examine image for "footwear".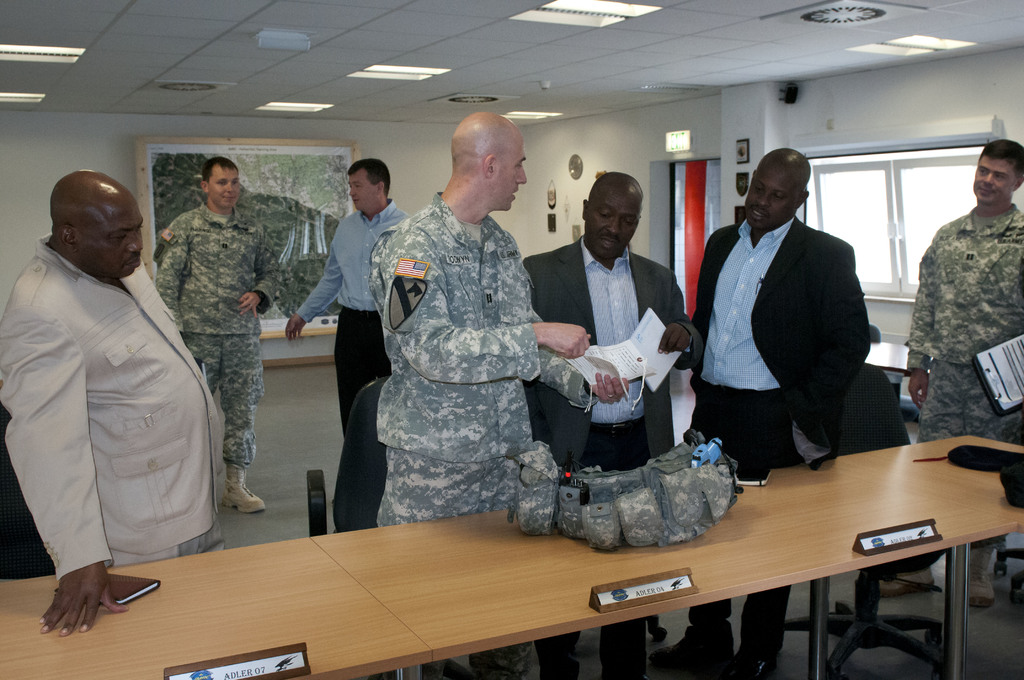
Examination result: <box>641,618,737,665</box>.
